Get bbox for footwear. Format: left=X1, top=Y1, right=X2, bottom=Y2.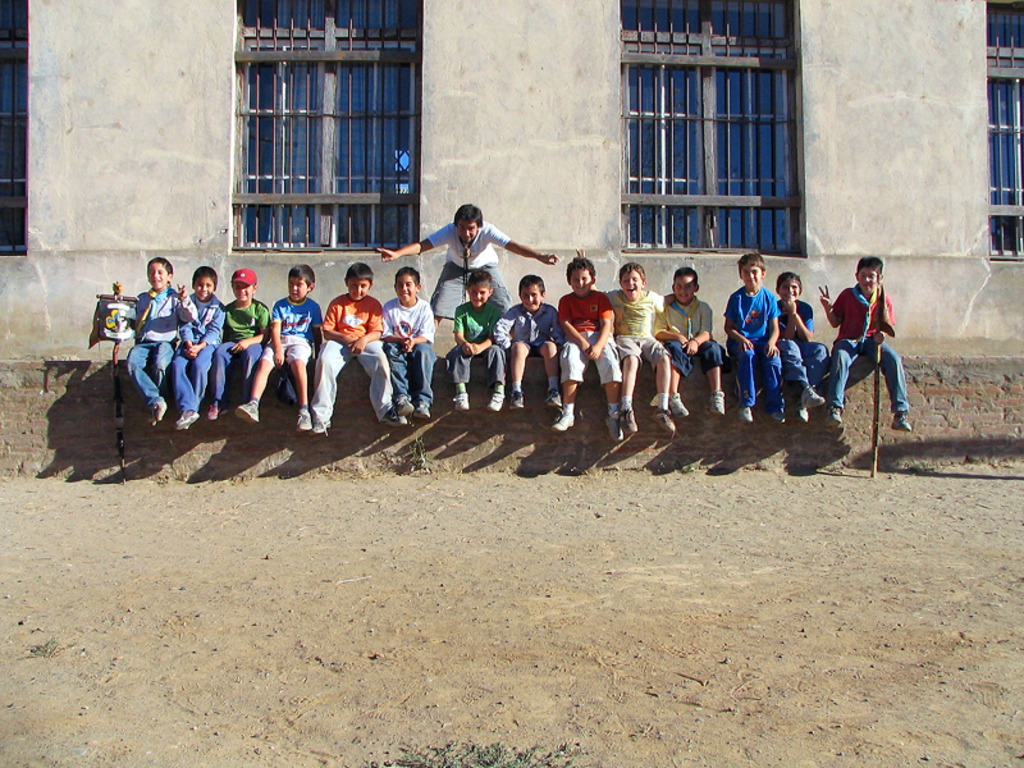
left=890, top=415, right=911, bottom=431.
